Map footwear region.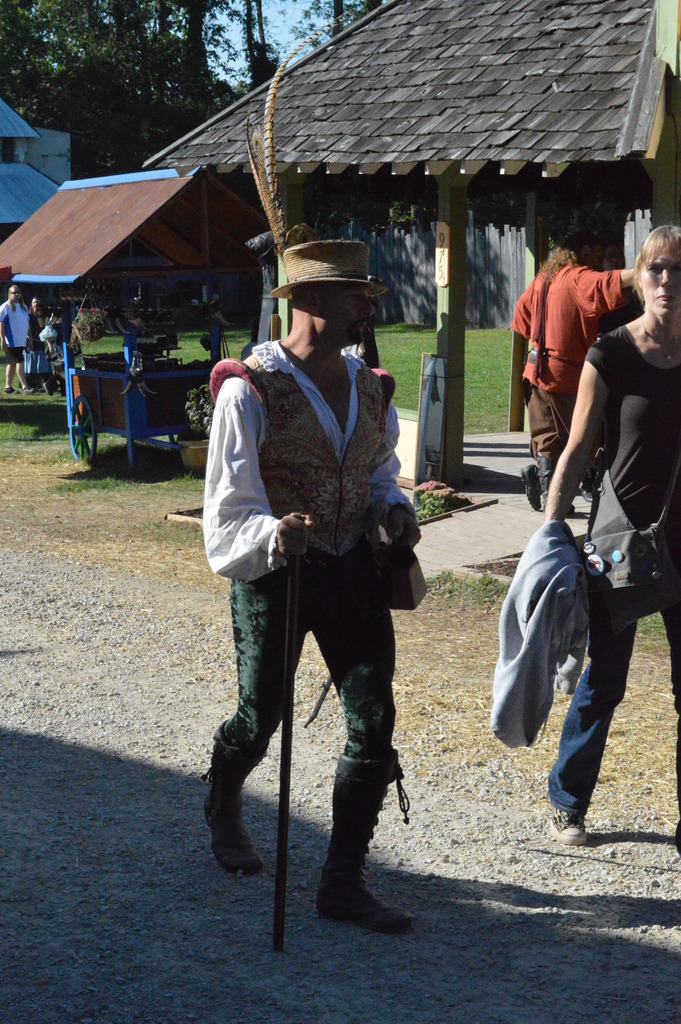
Mapped to box(318, 755, 417, 936).
